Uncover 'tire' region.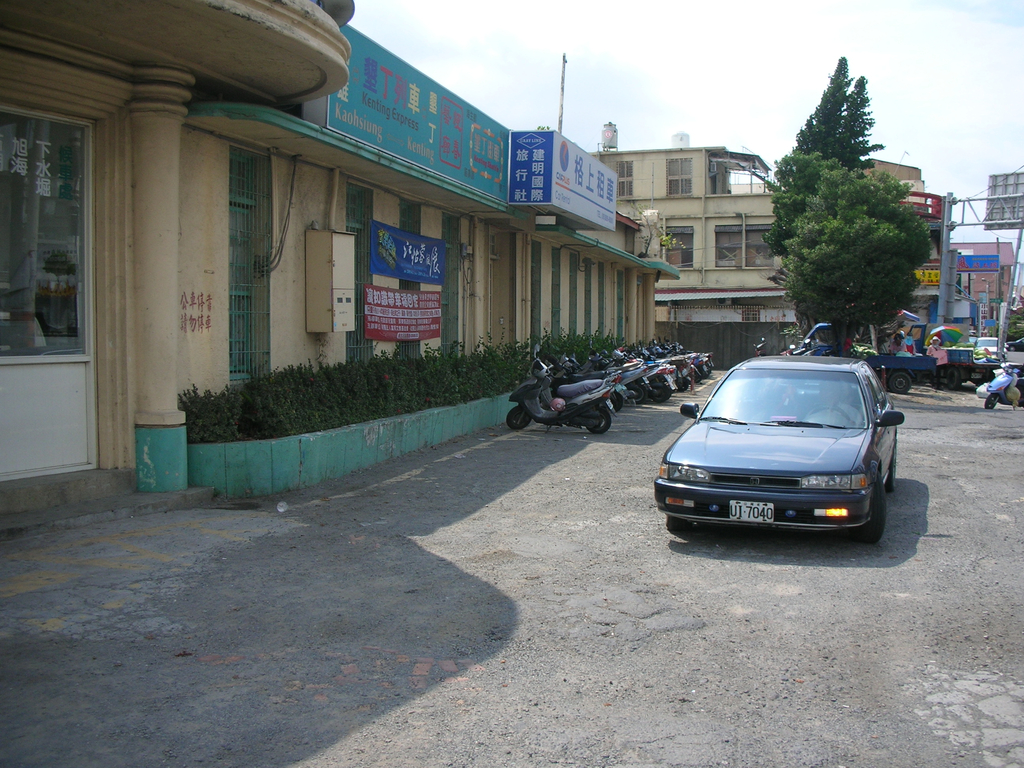
Uncovered: 889 372 916 395.
